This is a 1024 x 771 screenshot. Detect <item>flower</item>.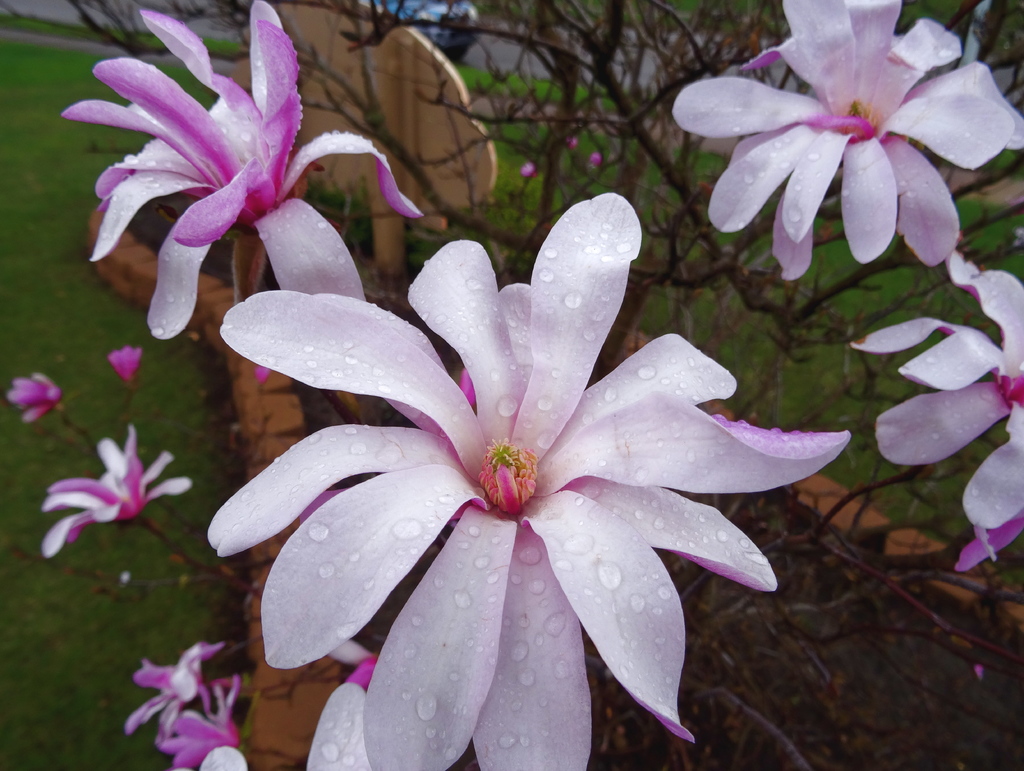
(x1=517, y1=163, x2=539, y2=179).
